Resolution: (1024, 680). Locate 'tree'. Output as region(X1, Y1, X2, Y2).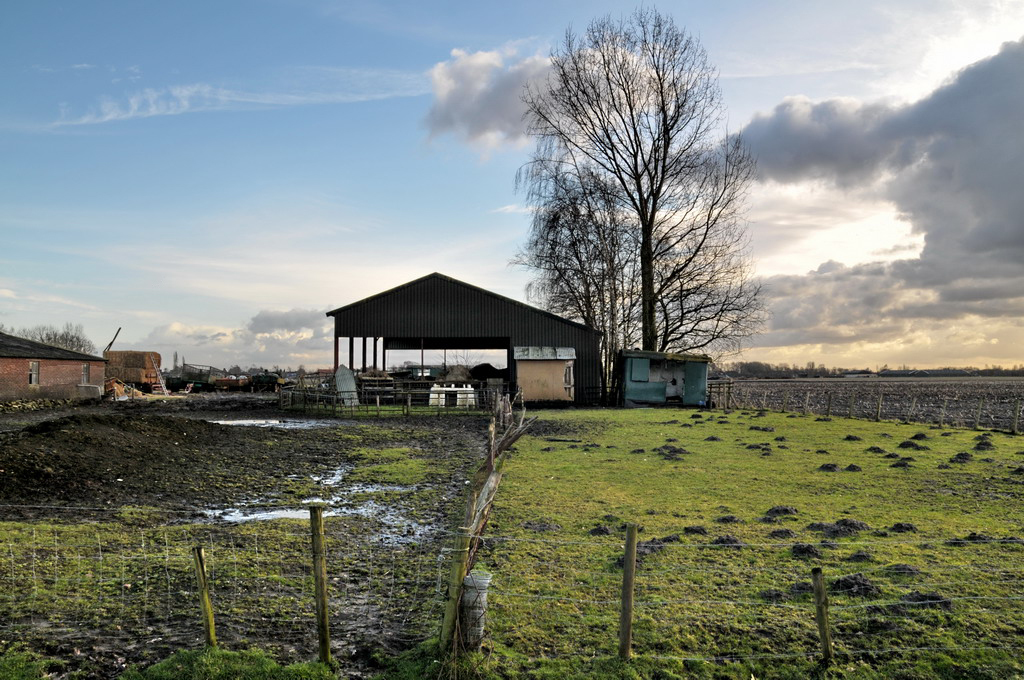
region(160, 349, 198, 397).
